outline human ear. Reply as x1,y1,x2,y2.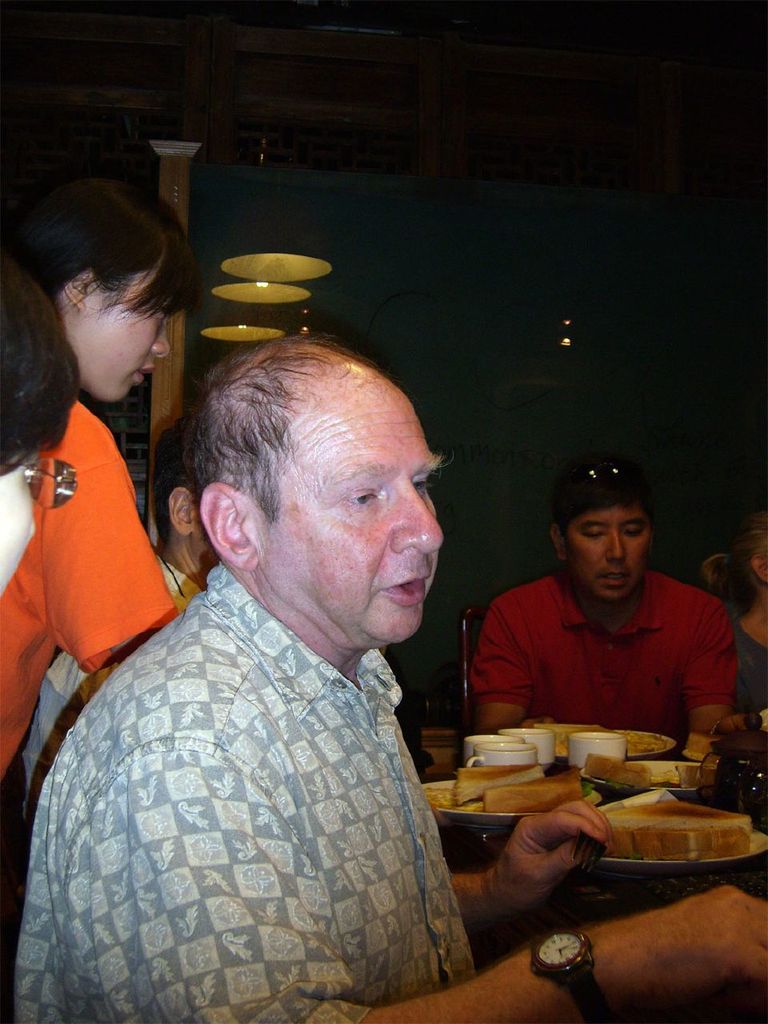
550,526,569,563.
